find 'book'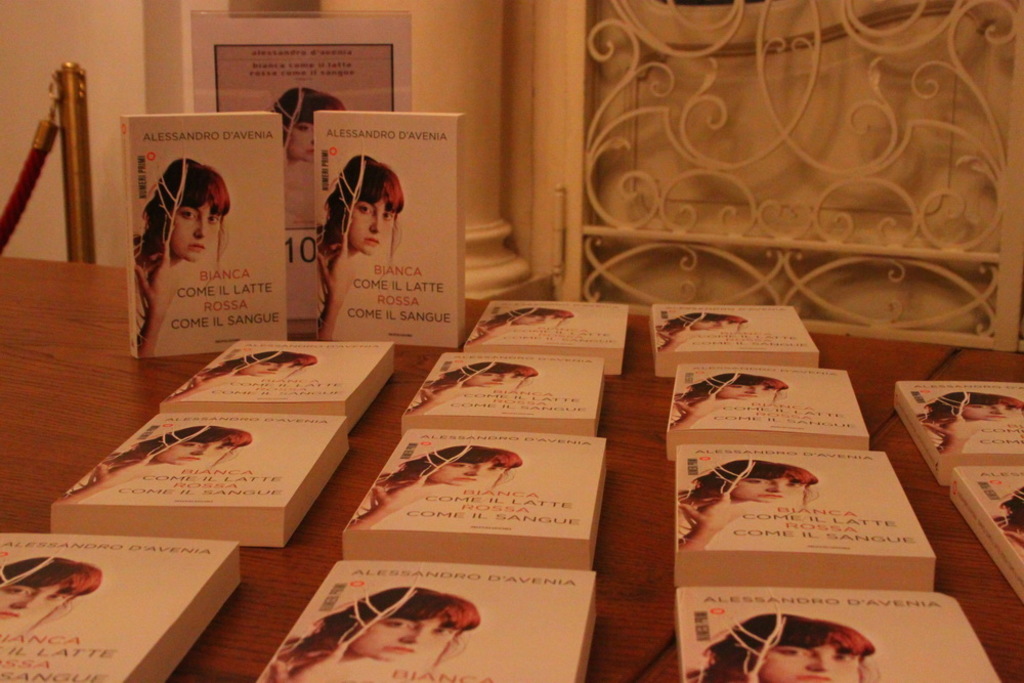
[x1=892, y1=376, x2=1023, y2=482]
